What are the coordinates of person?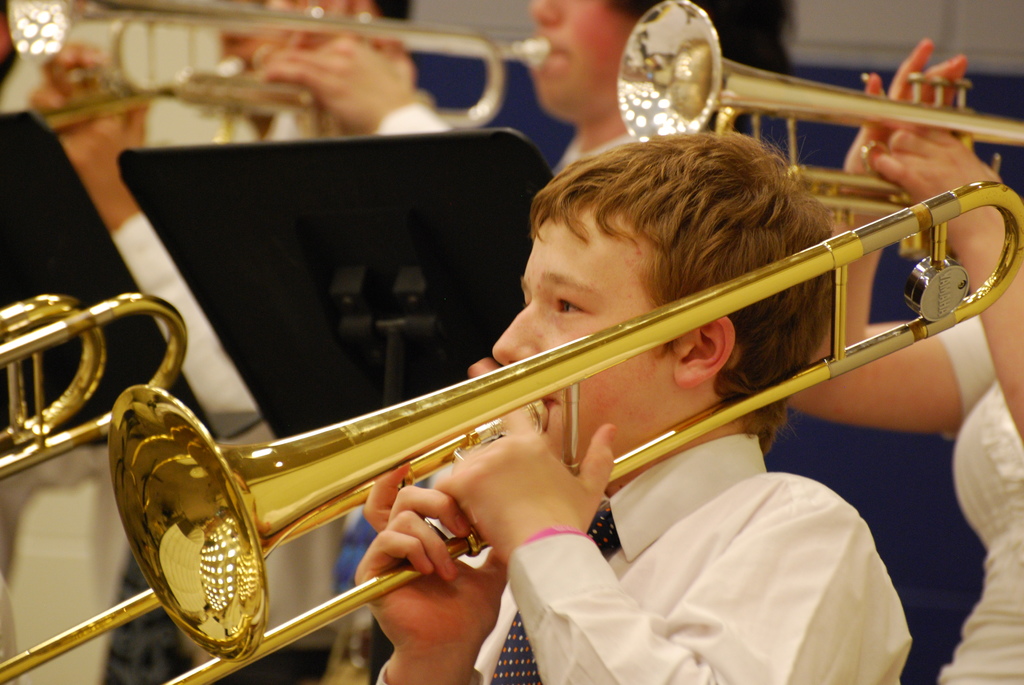
box(777, 37, 1023, 684).
